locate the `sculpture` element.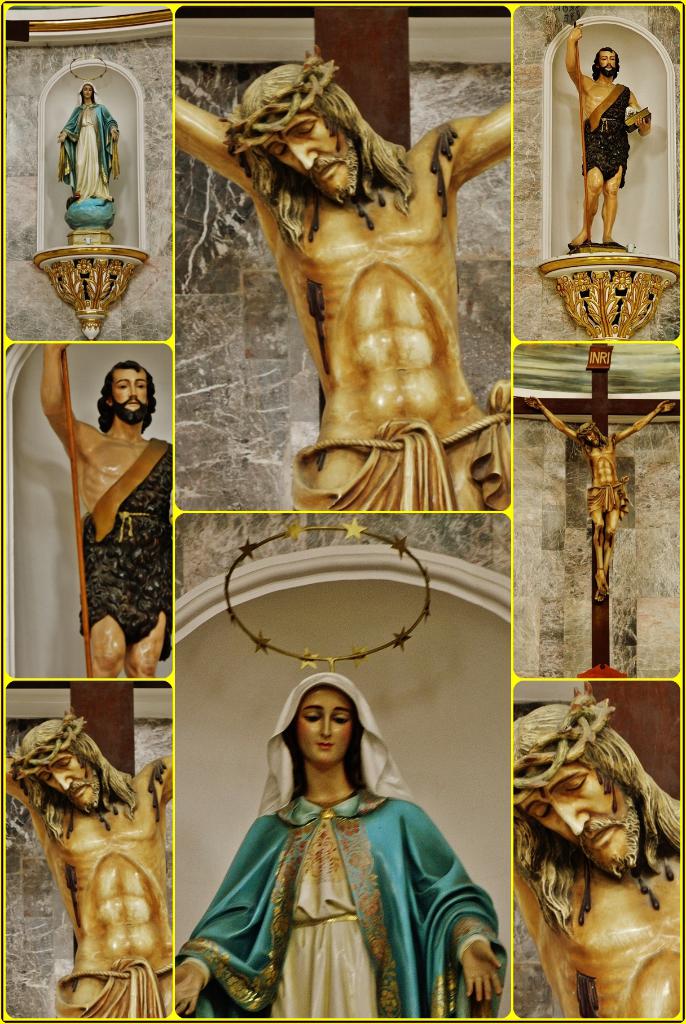
Element bbox: BBox(0, 698, 168, 1016).
